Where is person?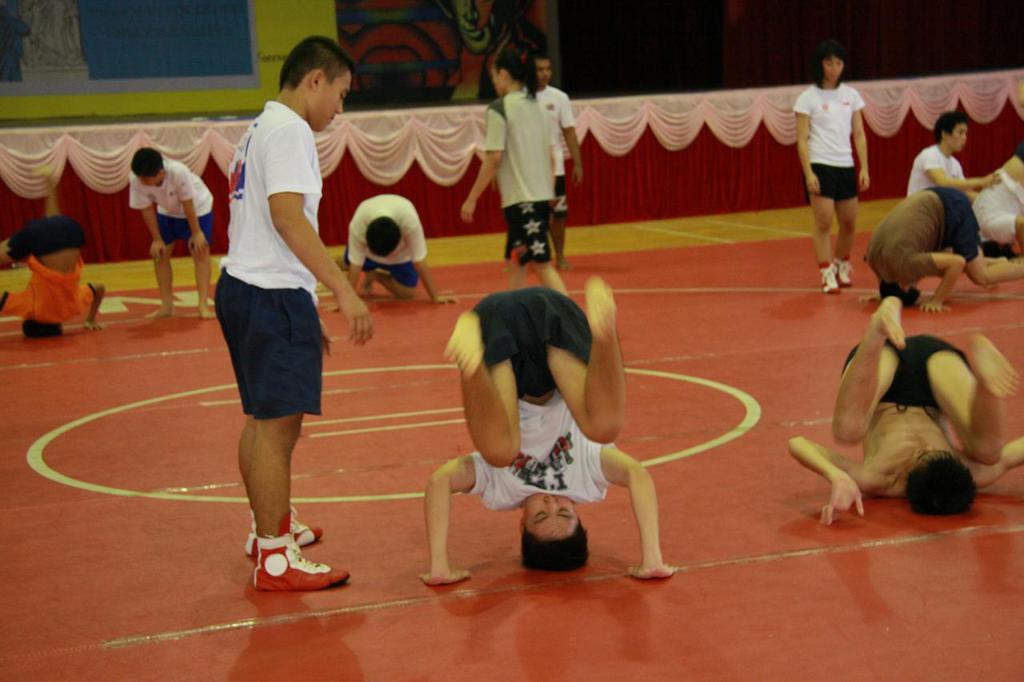
left=121, top=146, right=217, bottom=317.
